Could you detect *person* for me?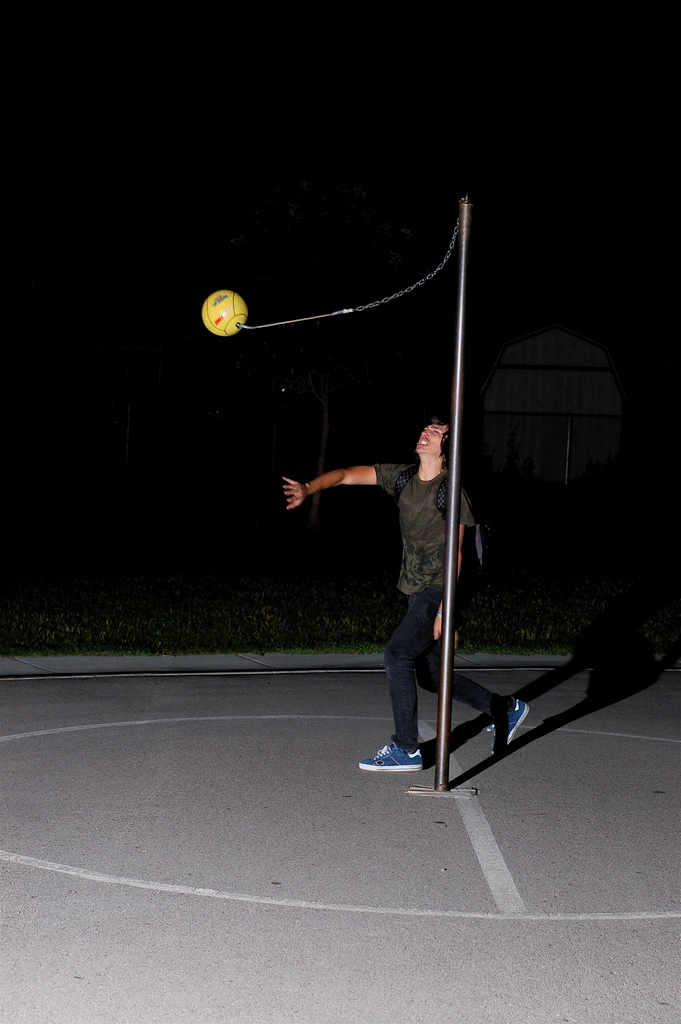
Detection result: box=[314, 388, 481, 796].
